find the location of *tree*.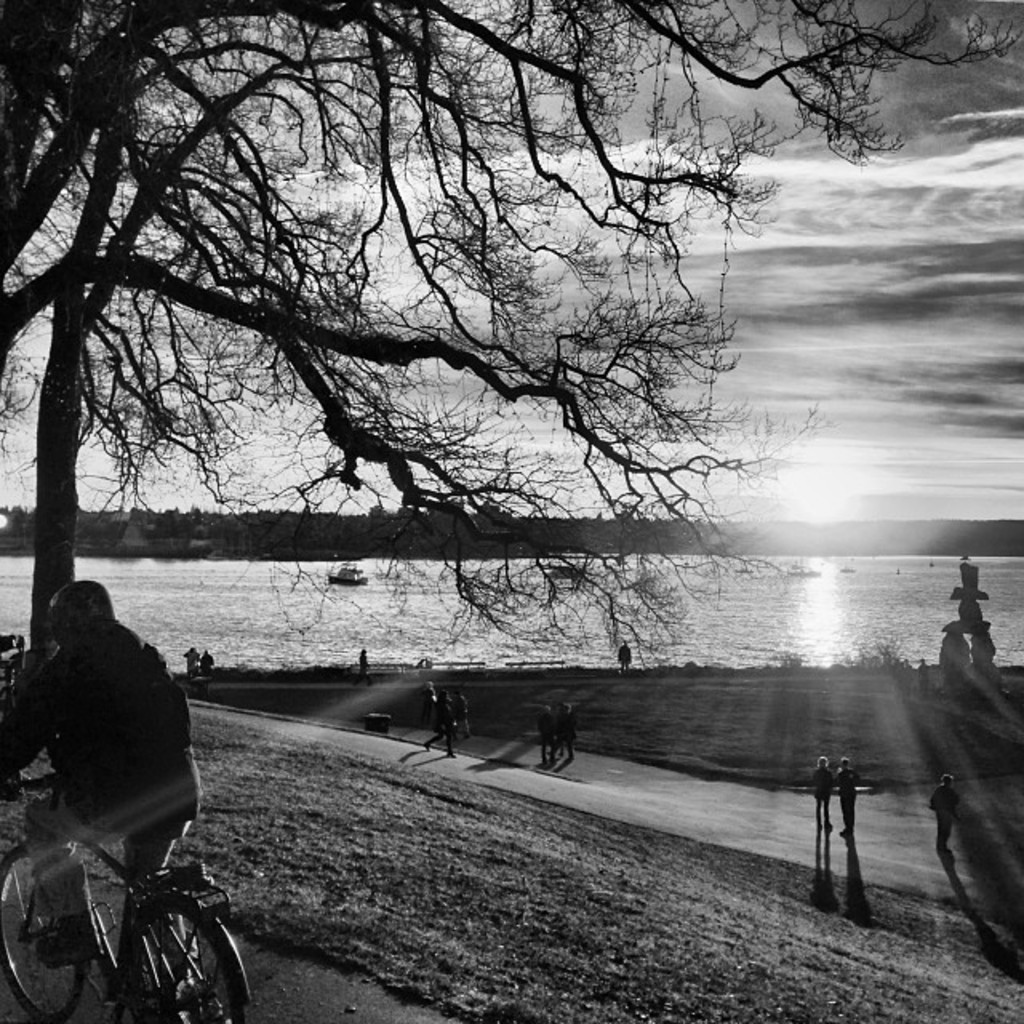
Location: rect(38, 0, 424, 650).
